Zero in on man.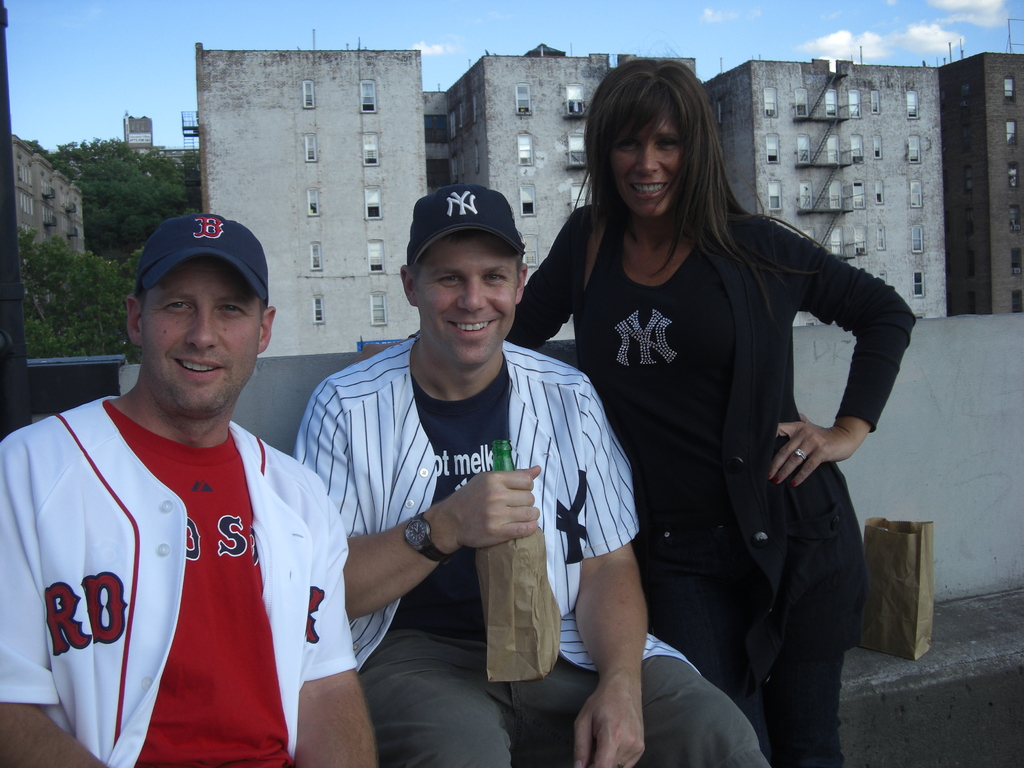
Zeroed in: bbox=[0, 212, 375, 767].
